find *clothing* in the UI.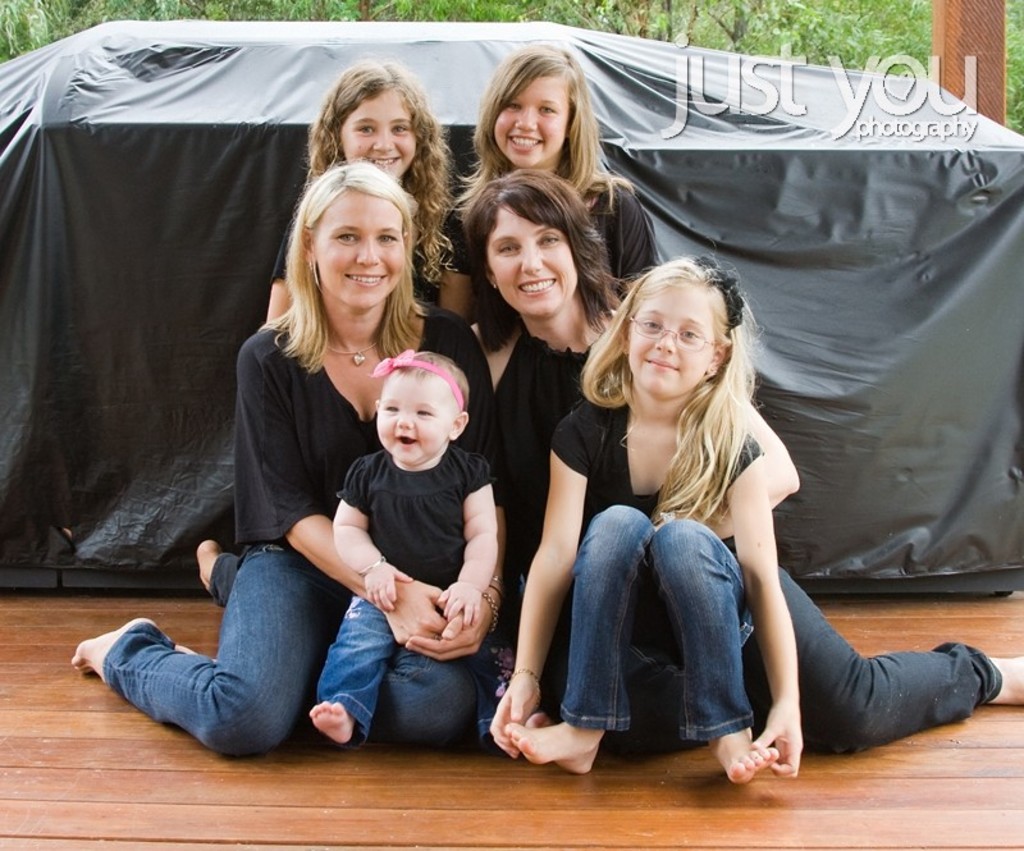
UI element at <region>489, 339, 1023, 760</region>.
